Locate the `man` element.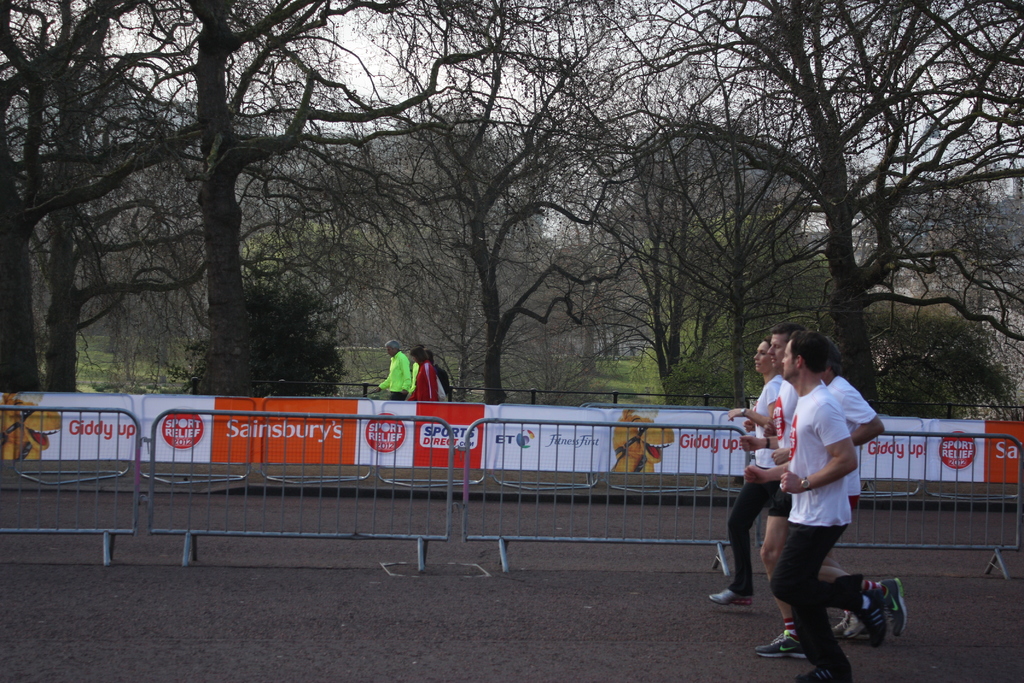
Element bbox: <region>762, 336, 924, 660</region>.
